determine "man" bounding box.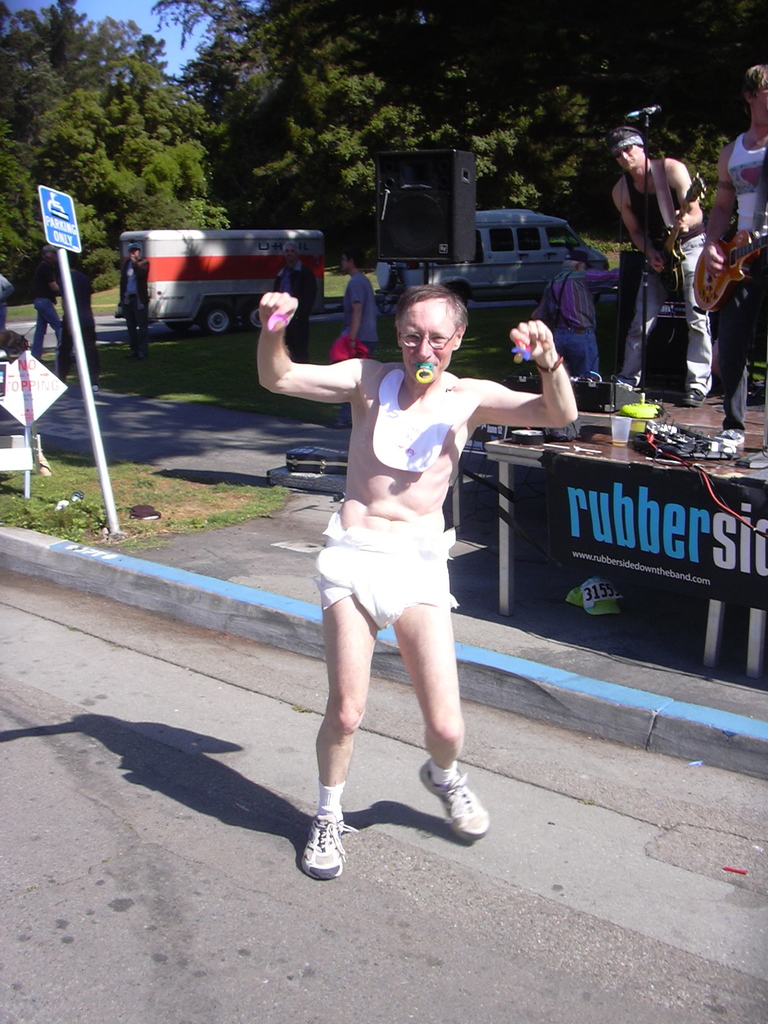
Determined: (x1=527, y1=252, x2=620, y2=378).
